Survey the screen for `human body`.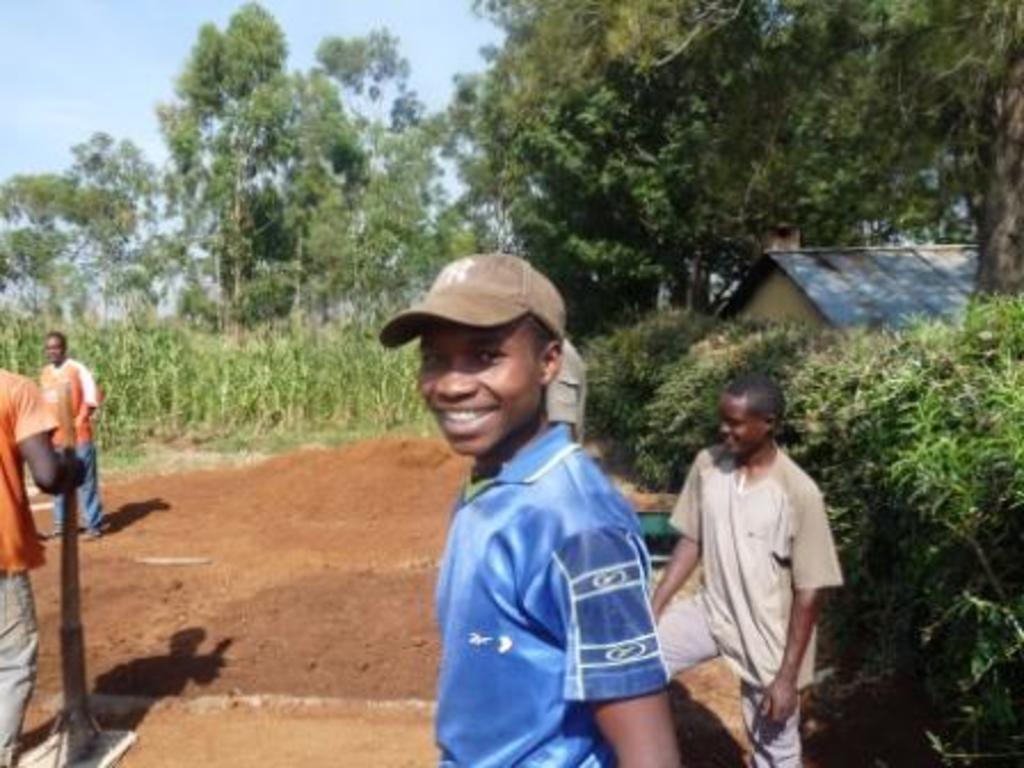
Survey found: BBox(0, 373, 91, 766).
